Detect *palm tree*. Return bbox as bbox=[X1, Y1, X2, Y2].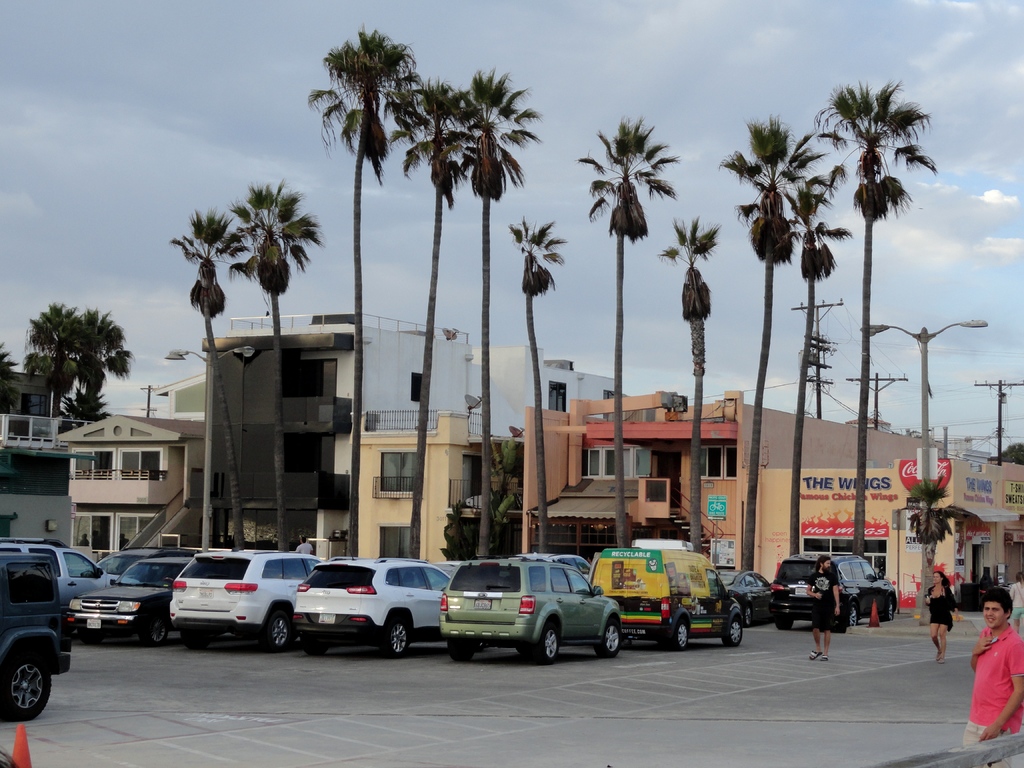
bbox=[454, 60, 504, 494].
